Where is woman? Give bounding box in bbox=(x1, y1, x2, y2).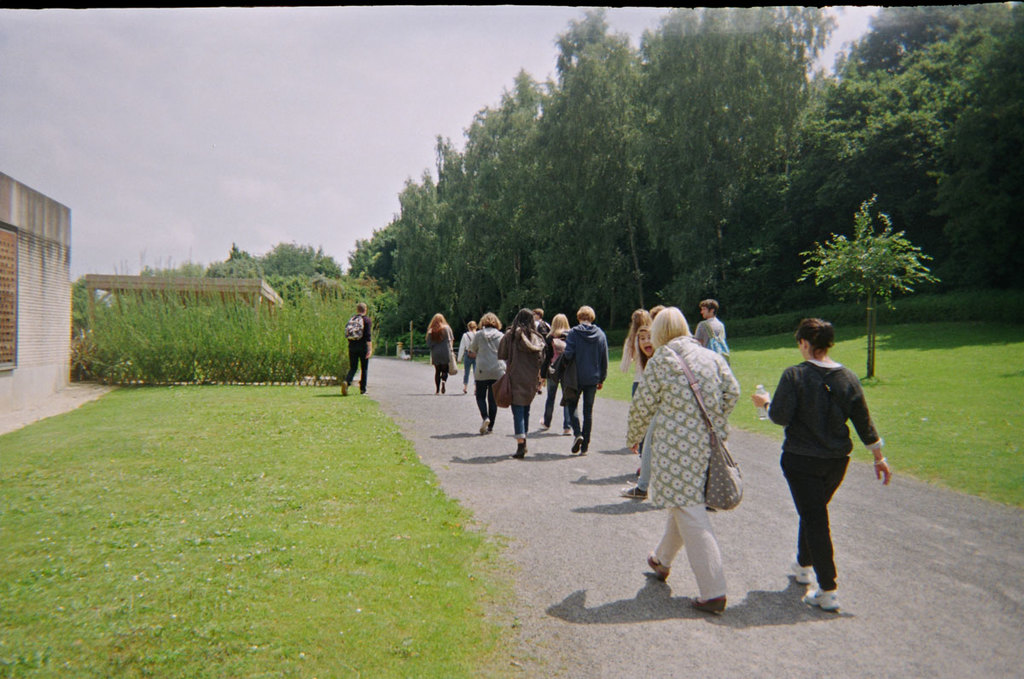
bbox=(544, 313, 574, 439).
